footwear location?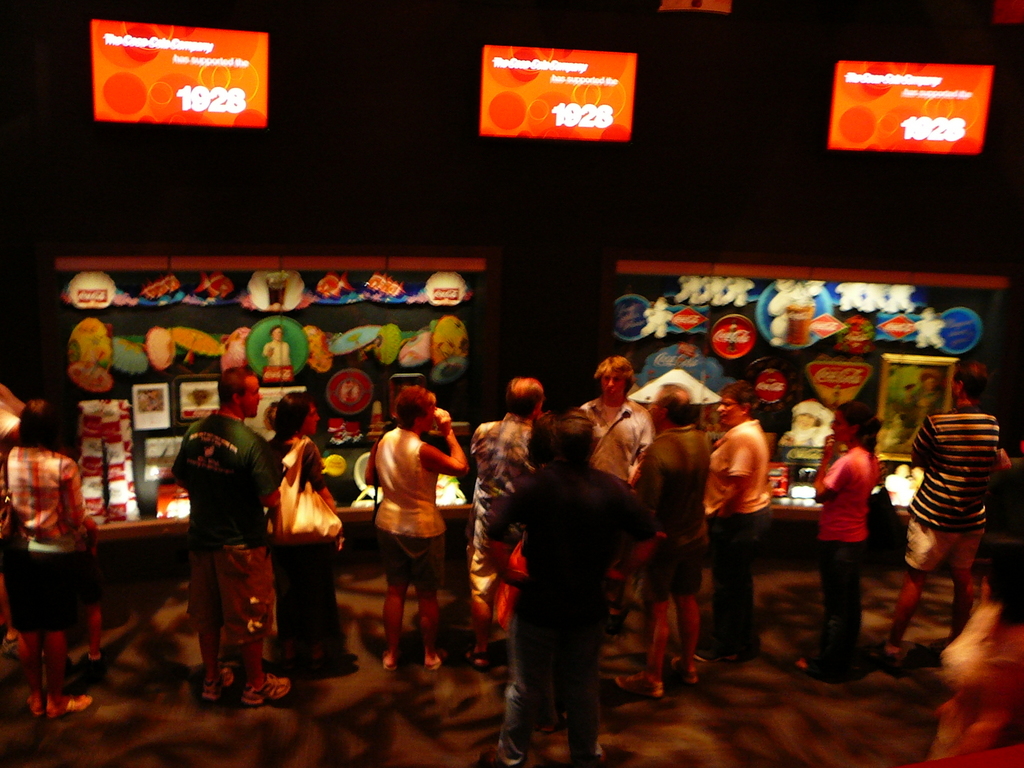
[left=673, top=655, right=696, bottom=685]
